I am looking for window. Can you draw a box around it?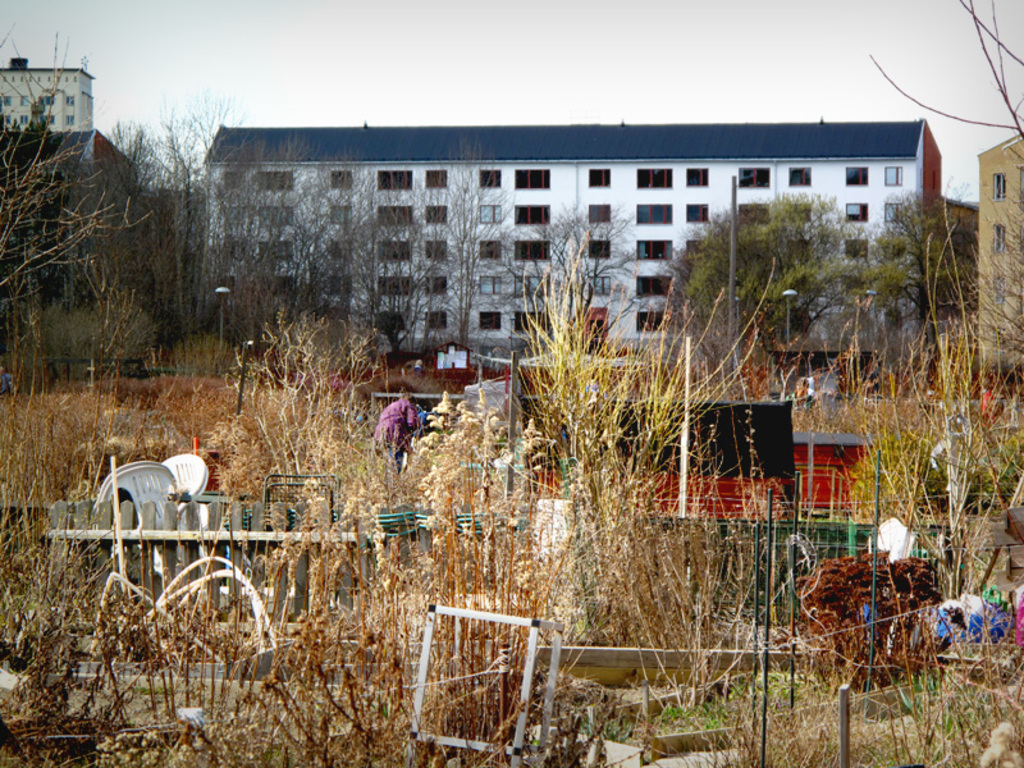
Sure, the bounding box is [476,205,503,225].
